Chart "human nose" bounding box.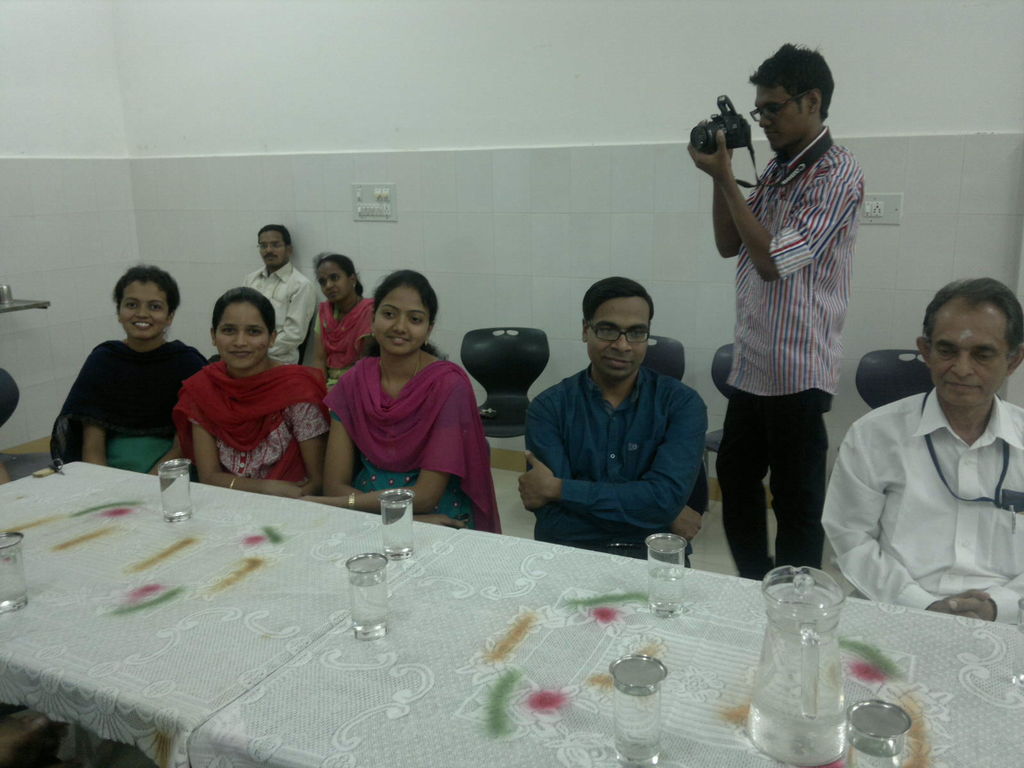
Charted: box=[266, 246, 273, 255].
